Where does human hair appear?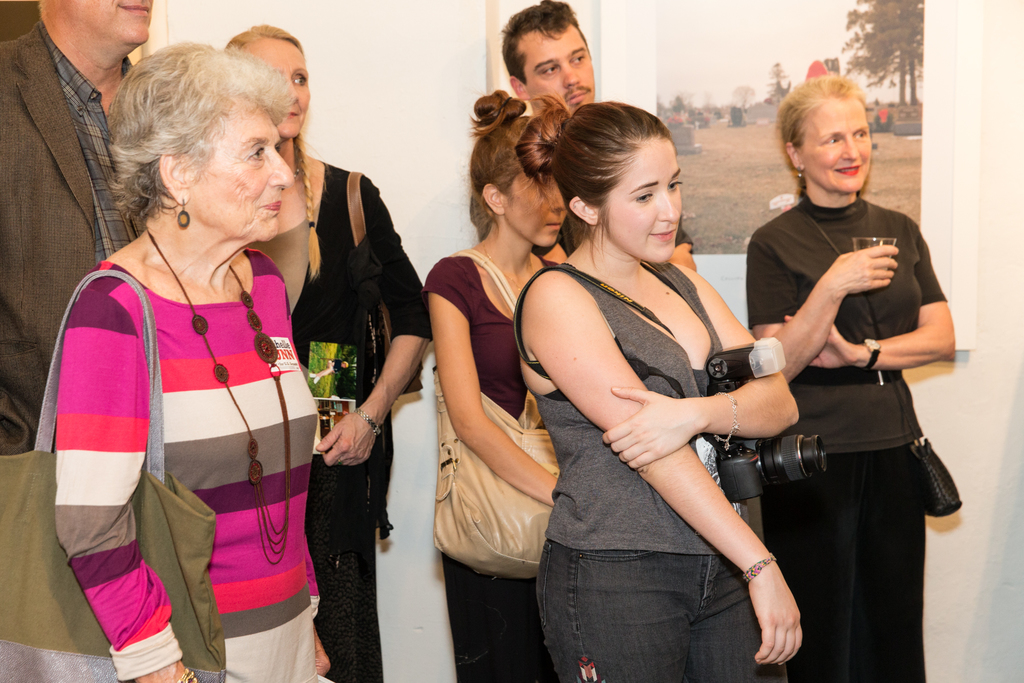
Appears at 229,25,307,67.
